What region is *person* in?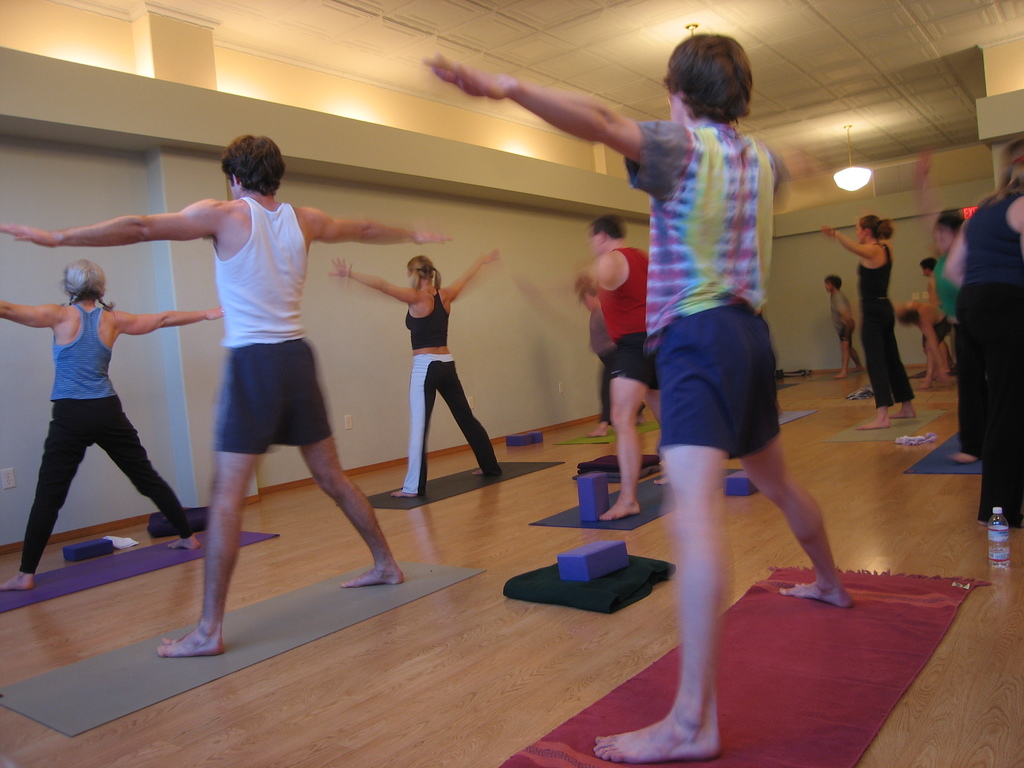
x1=422 y1=33 x2=854 y2=765.
